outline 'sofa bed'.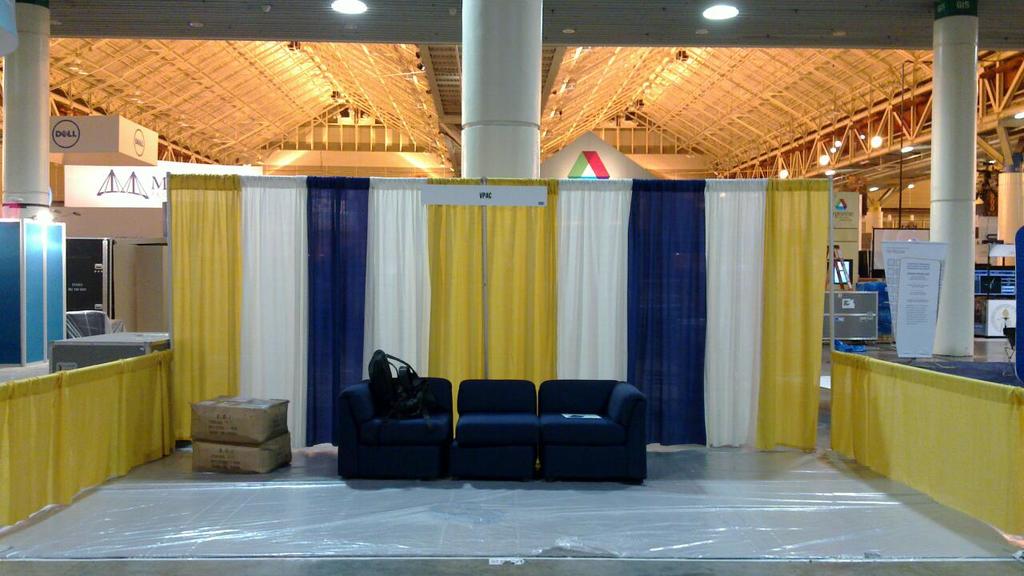
Outline: (x1=340, y1=367, x2=659, y2=477).
